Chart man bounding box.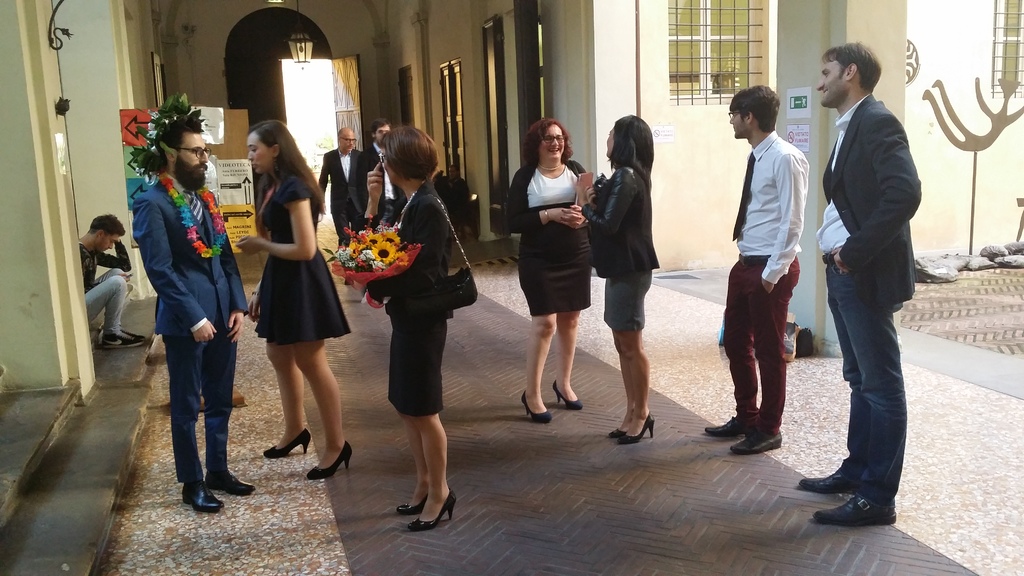
Charted: (left=364, top=120, right=414, bottom=278).
